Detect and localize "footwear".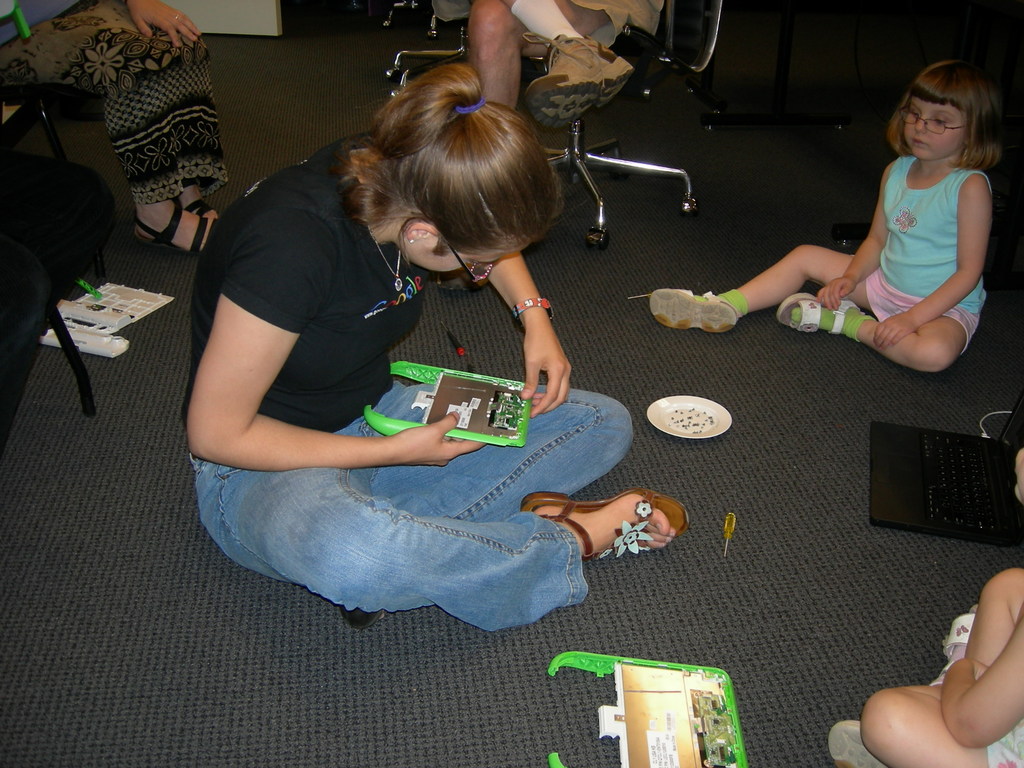
Localized at x1=339, y1=608, x2=385, y2=628.
